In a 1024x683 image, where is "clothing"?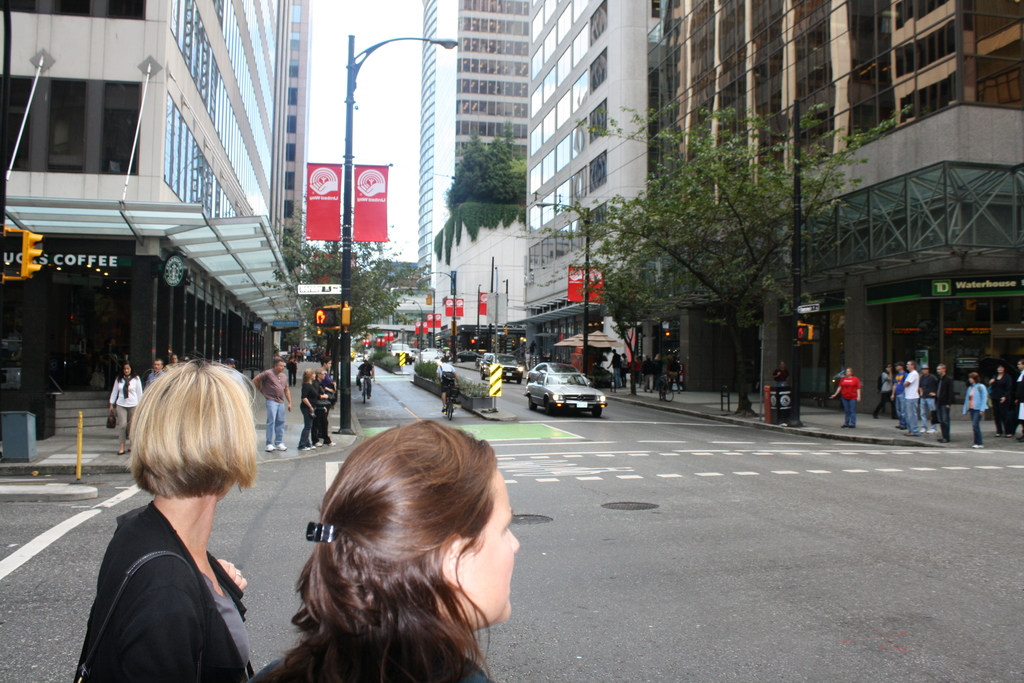
(x1=298, y1=383, x2=318, y2=447).
